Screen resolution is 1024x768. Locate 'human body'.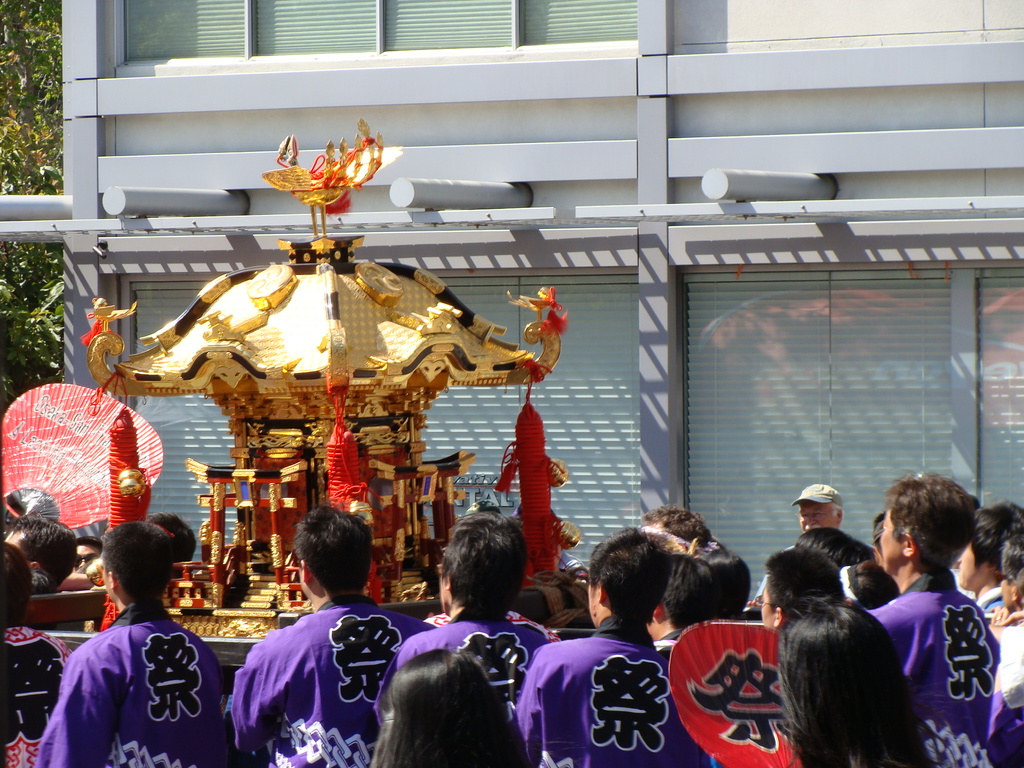
crop(957, 491, 1023, 610).
